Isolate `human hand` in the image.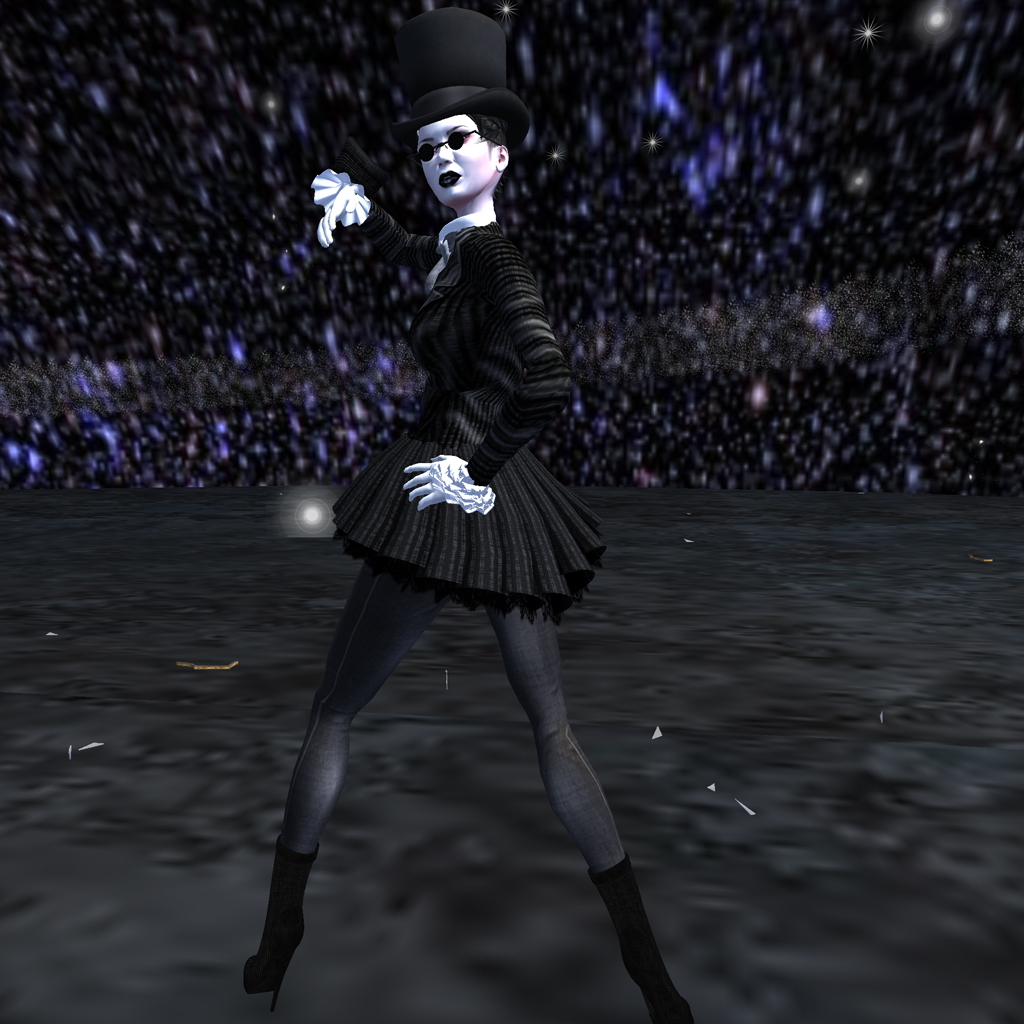
Isolated region: left=317, top=187, right=361, bottom=251.
